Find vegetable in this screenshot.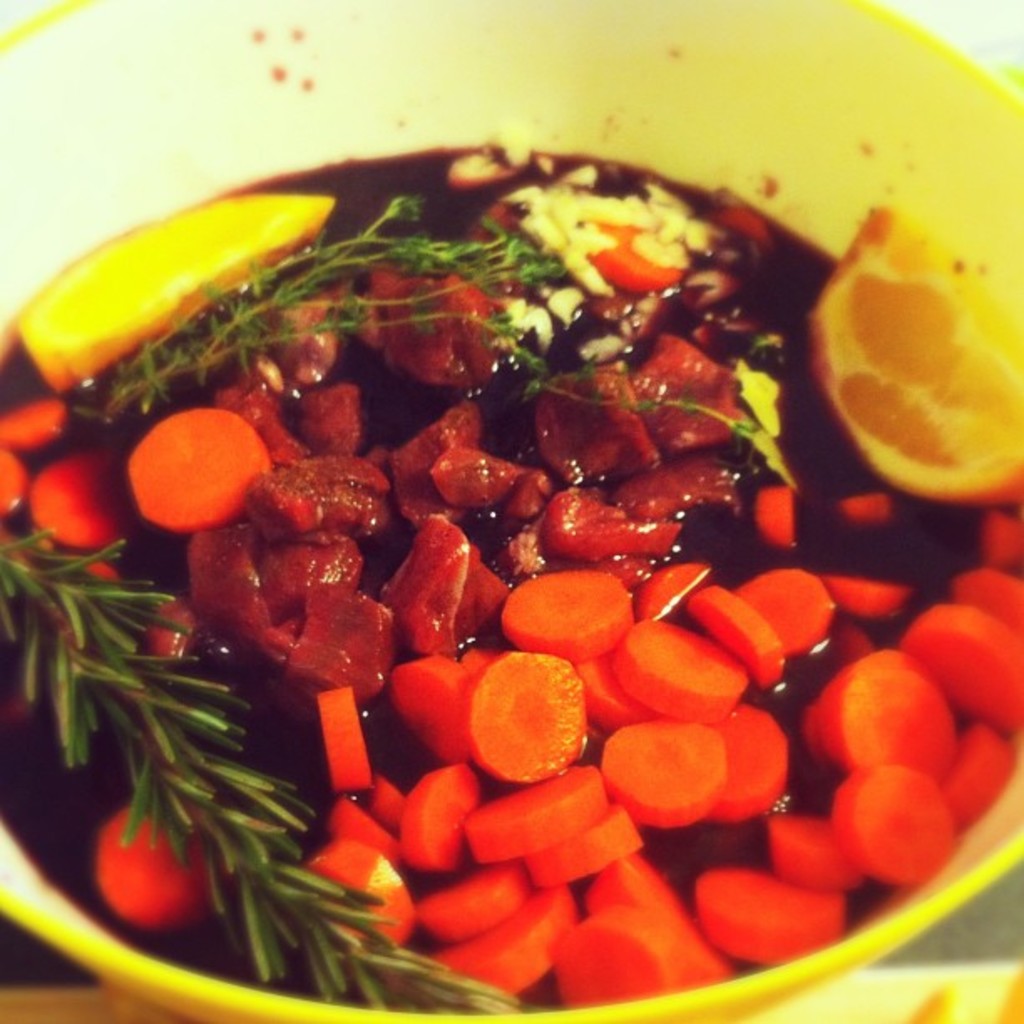
The bounding box for vegetable is 0 442 42 514.
